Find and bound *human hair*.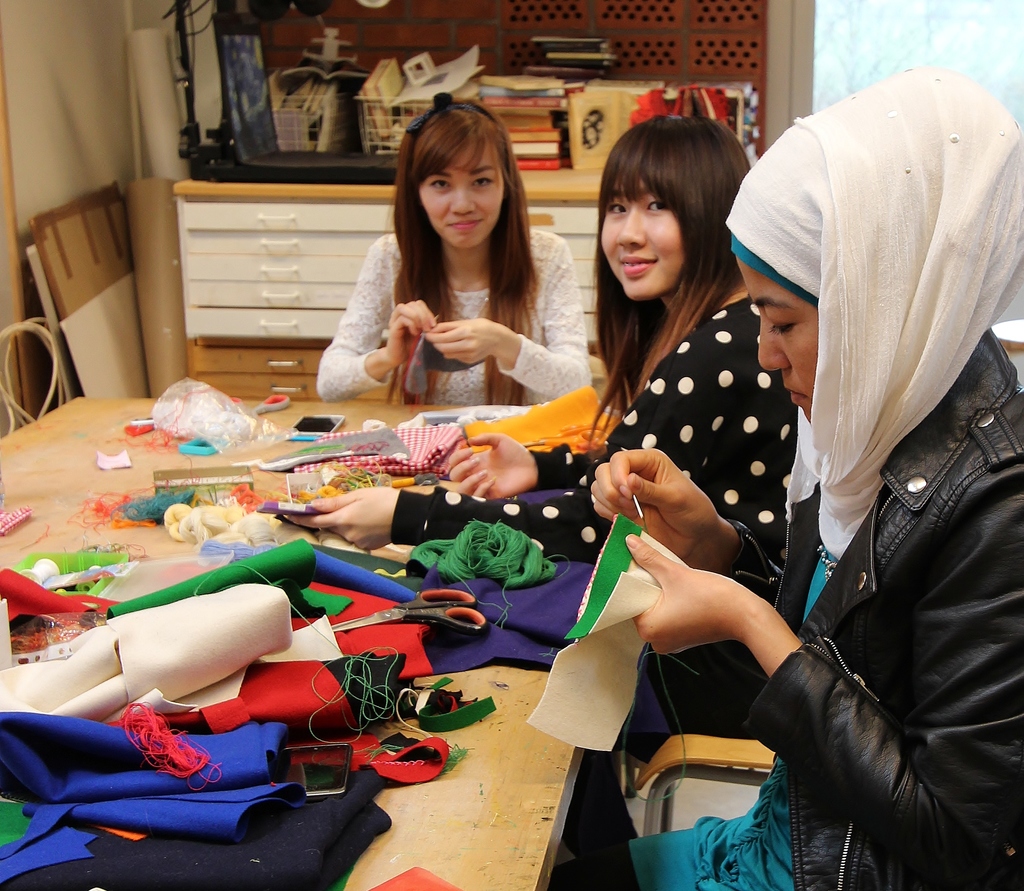
Bound: bbox(578, 109, 754, 462).
